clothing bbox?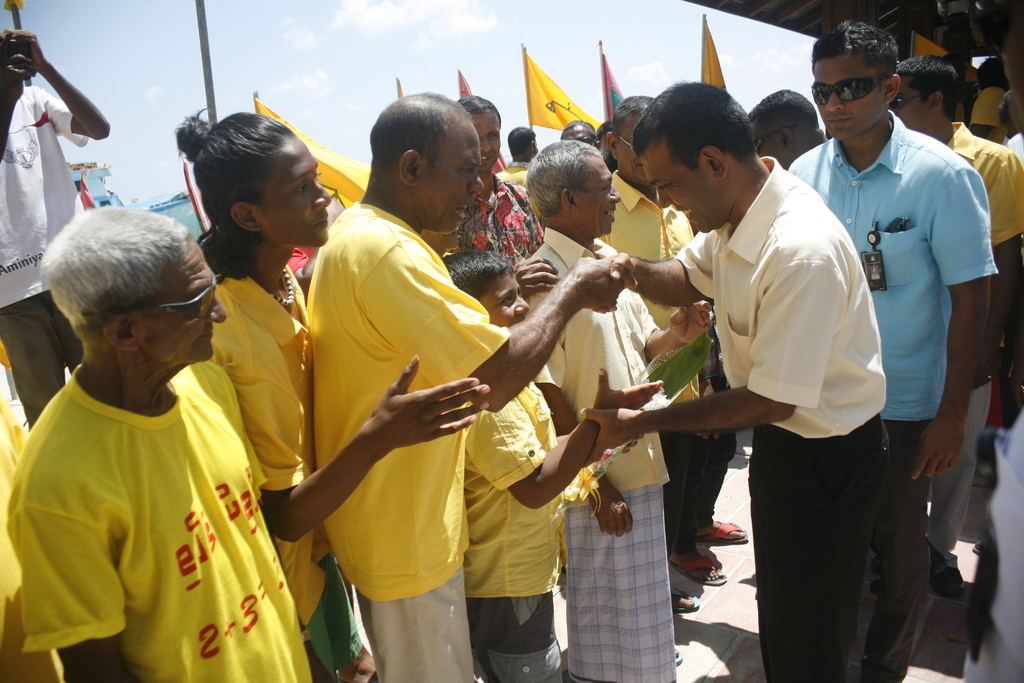
select_region(960, 394, 1023, 682)
